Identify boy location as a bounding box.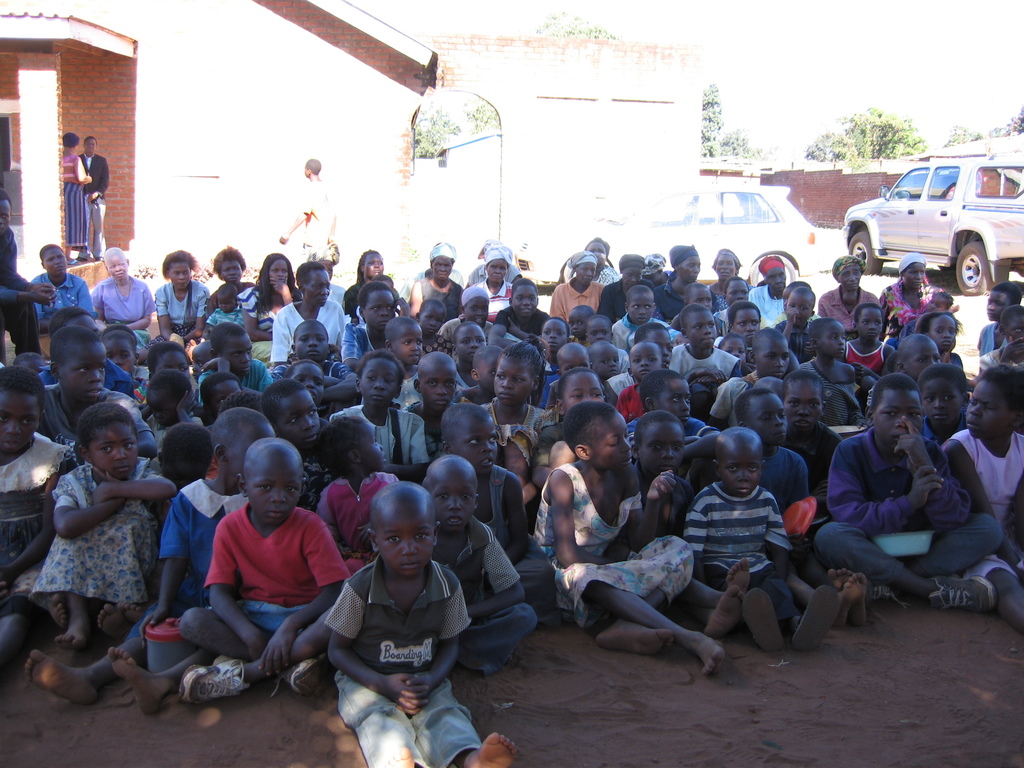
291:320:356:404.
